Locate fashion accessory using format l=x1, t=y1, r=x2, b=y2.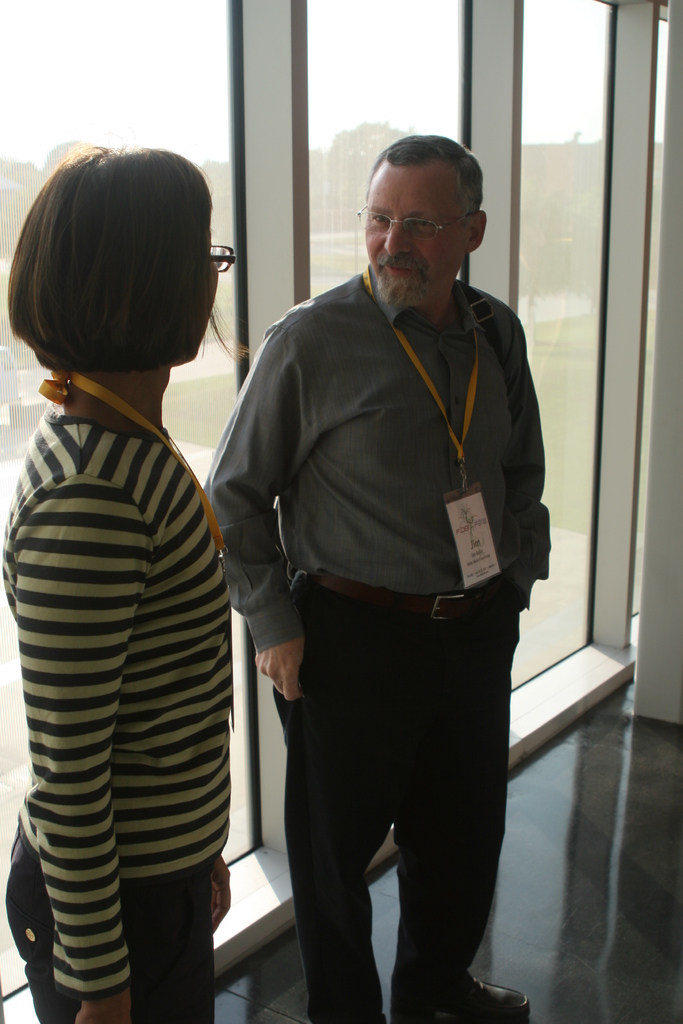
l=300, t=566, r=520, b=634.
